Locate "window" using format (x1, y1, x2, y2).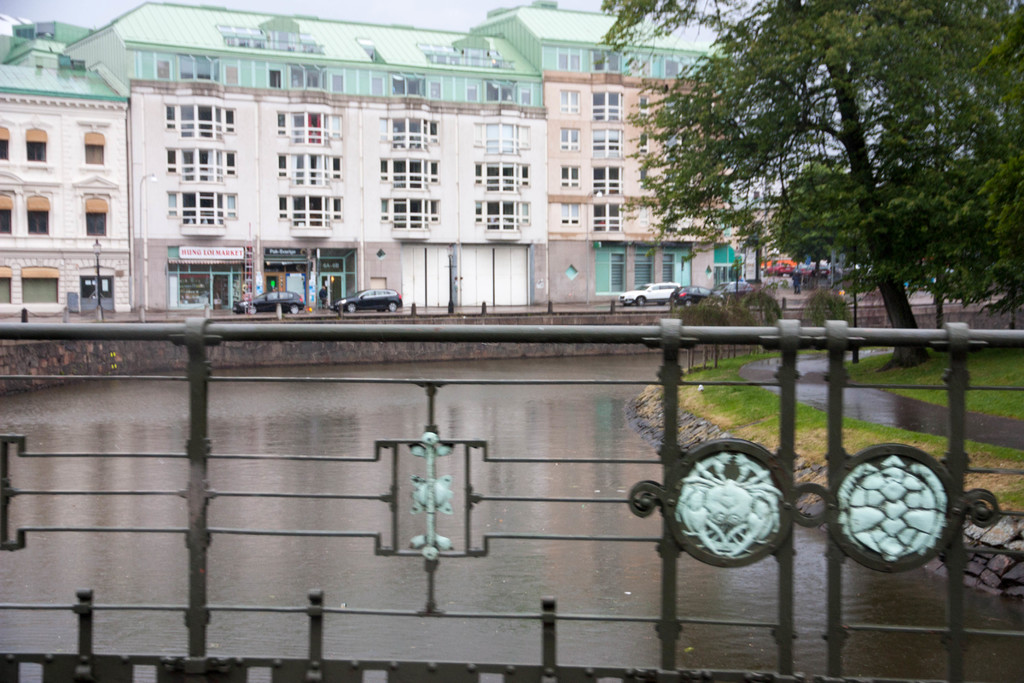
(520, 85, 534, 102).
